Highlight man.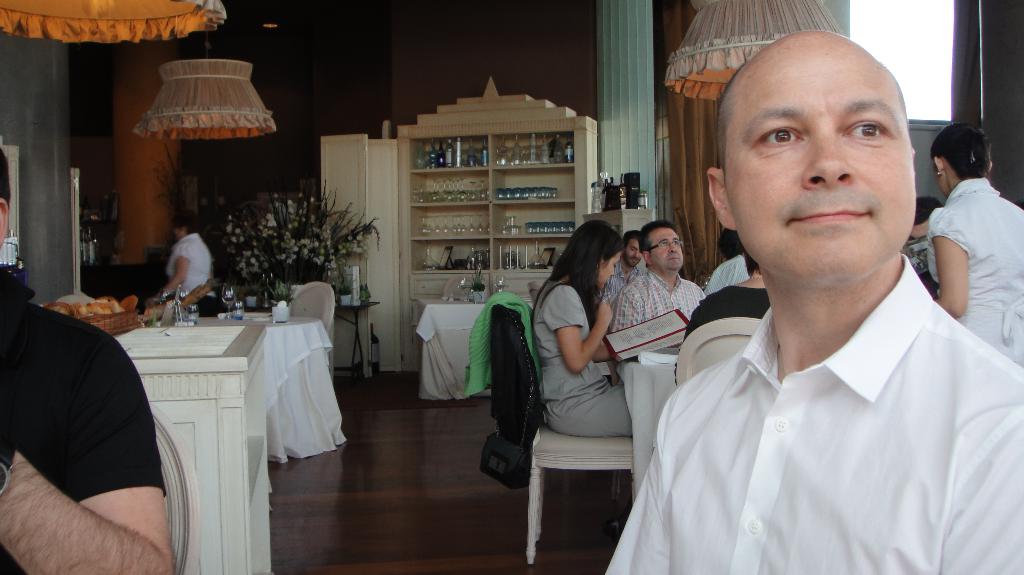
Highlighted region: crop(608, 14, 1023, 574).
